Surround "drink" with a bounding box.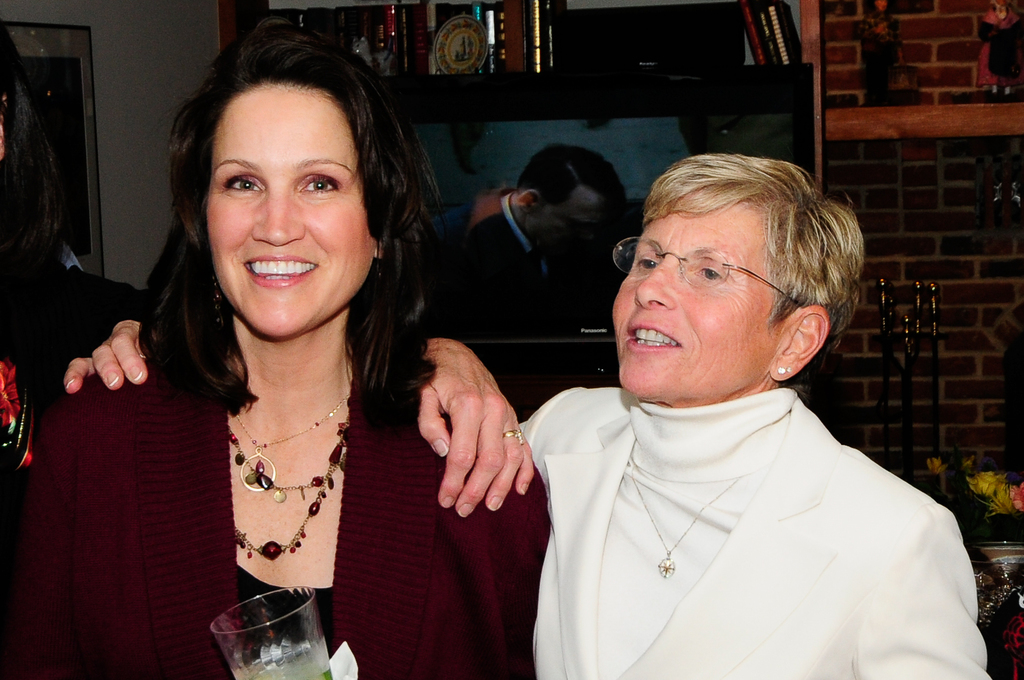
rect(237, 645, 336, 679).
